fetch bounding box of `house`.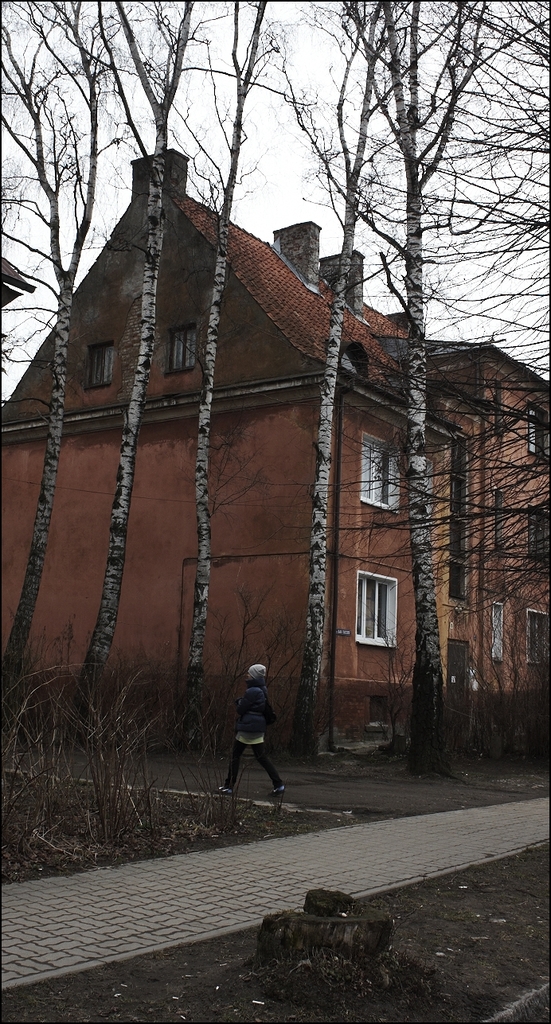
Bbox: (0,150,550,683).
